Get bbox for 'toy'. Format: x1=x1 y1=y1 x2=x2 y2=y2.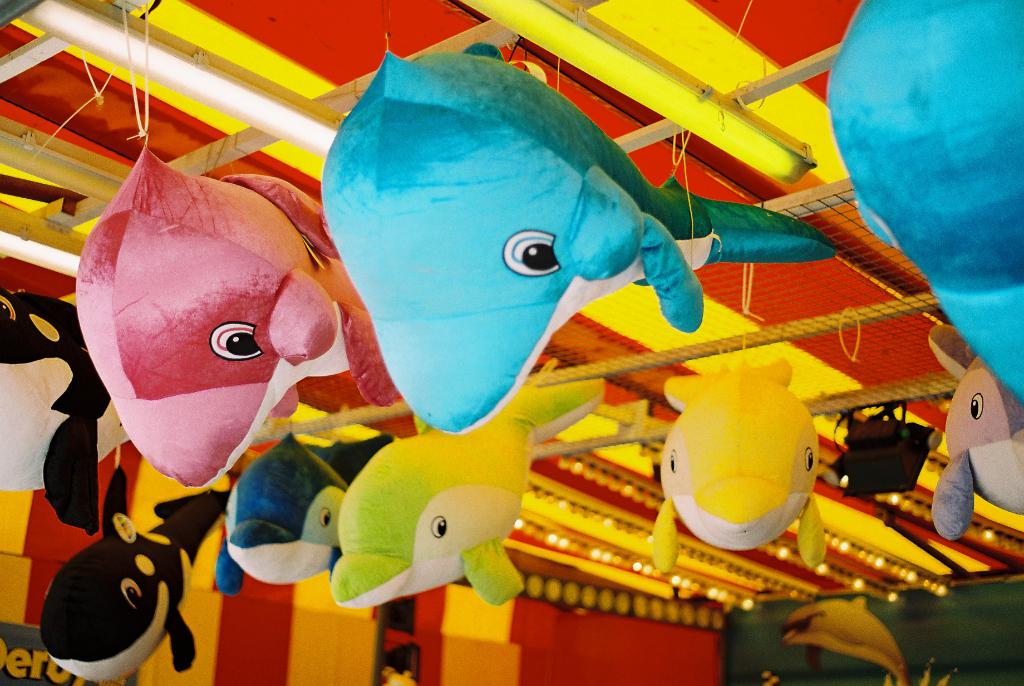
x1=649 y1=364 x2=830 y2=574.
